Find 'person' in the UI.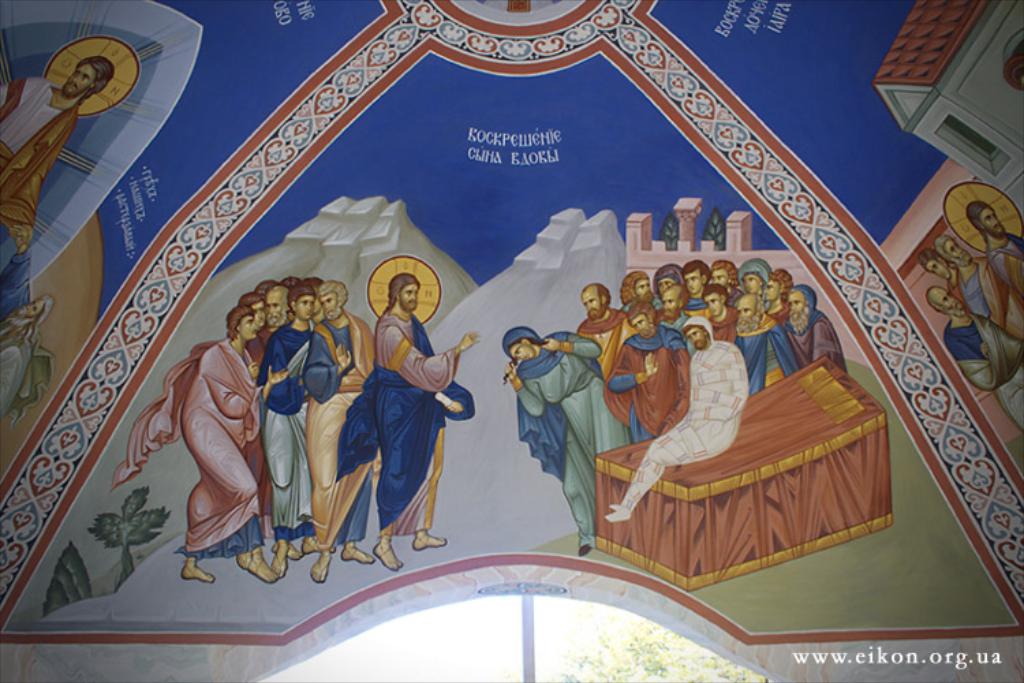
UI element at 0/60/112/238.
